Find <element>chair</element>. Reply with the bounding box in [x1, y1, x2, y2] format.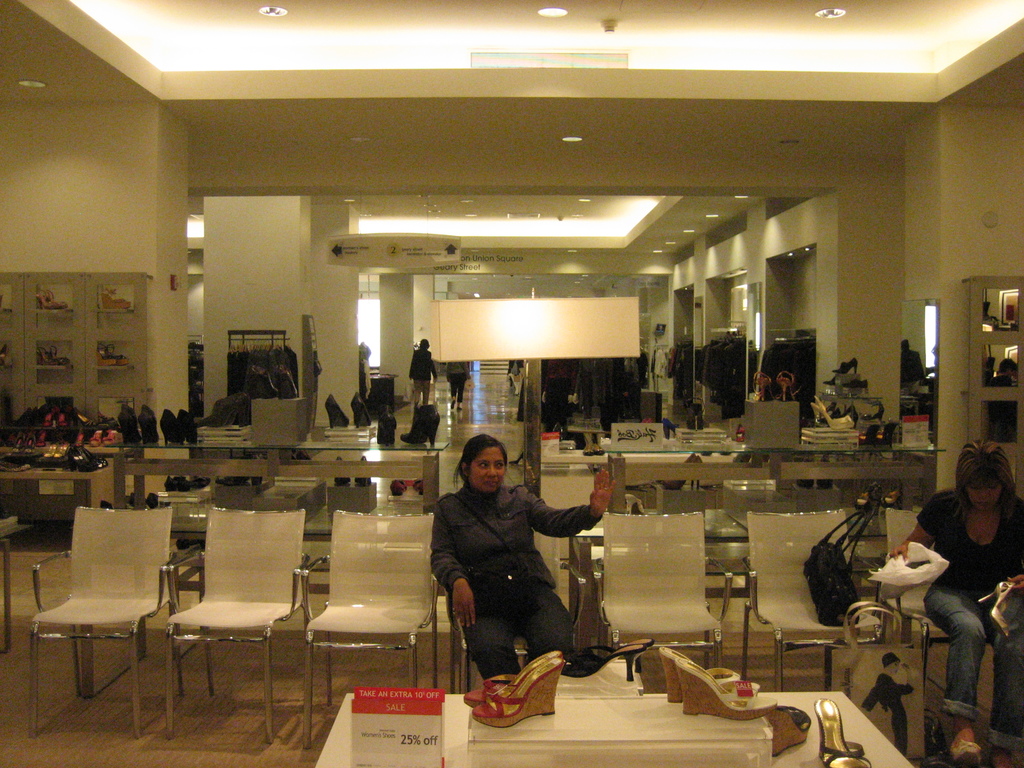
[297, 511, 443, 738].
